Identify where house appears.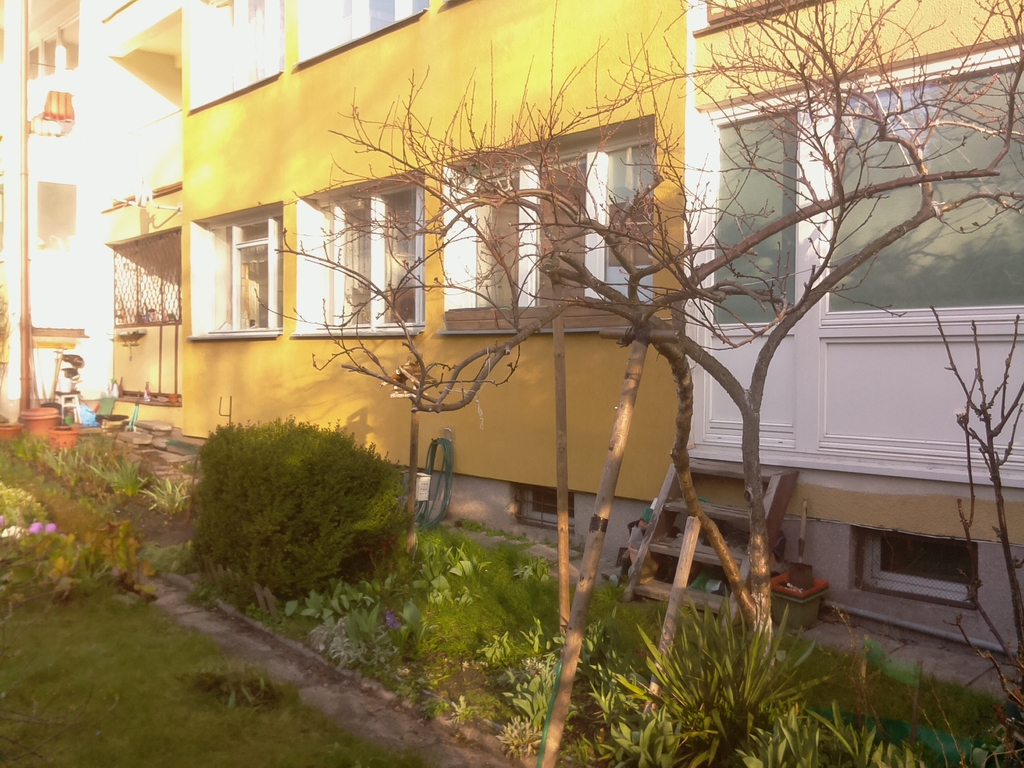
Appears at bbox(0, 0, 92, 405).
